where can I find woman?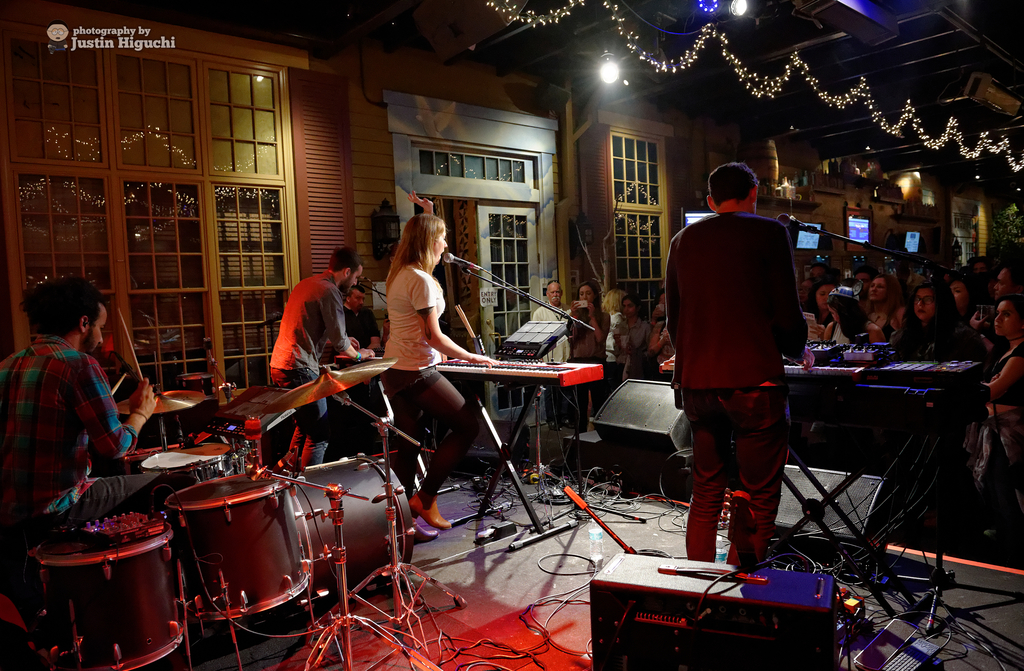
You can find it at rect(378, 208, 497, 532).
